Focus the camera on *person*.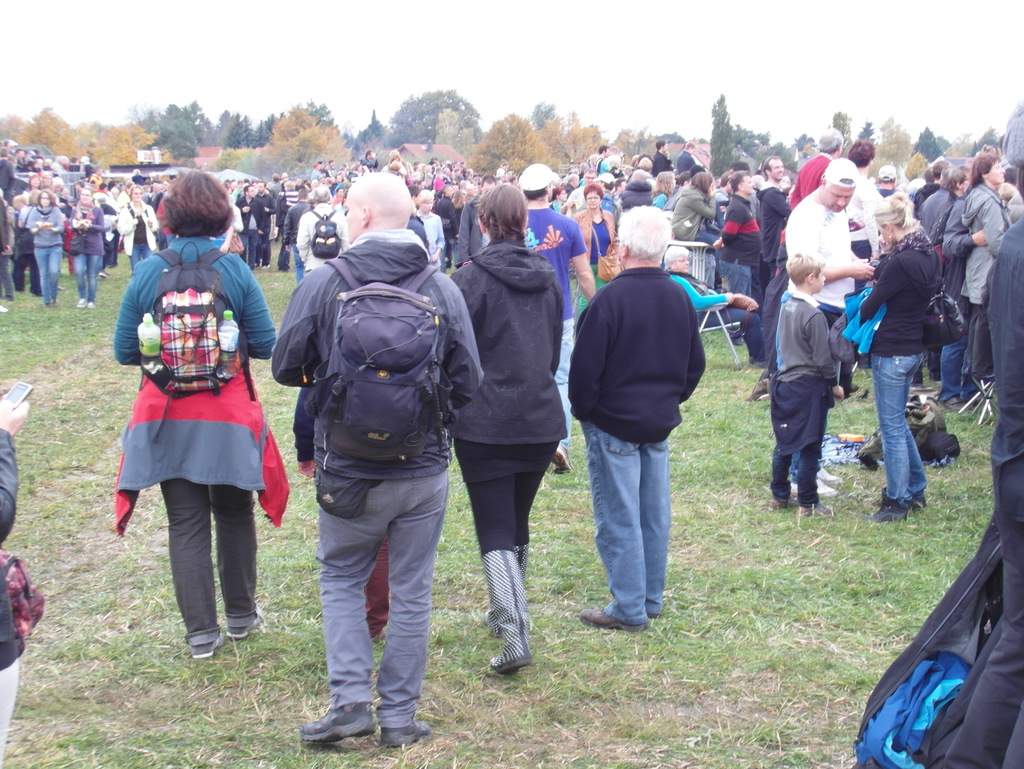
Focus region: x1=282 y1=187 x2=311 y2=276.
